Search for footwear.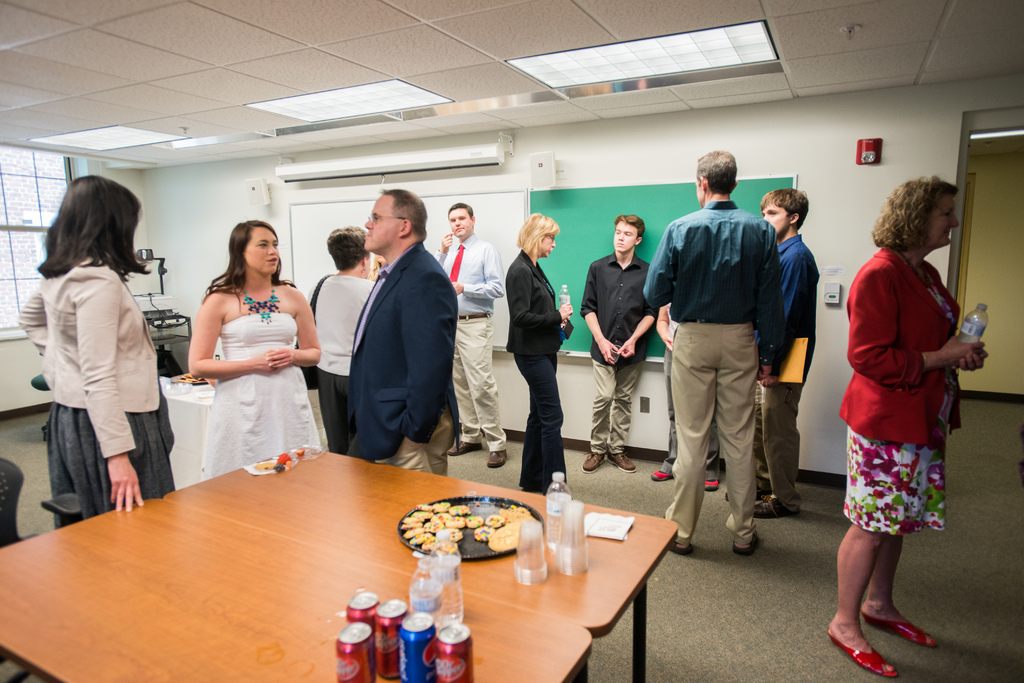
Found at bbox(863, 610, 940, 646).
